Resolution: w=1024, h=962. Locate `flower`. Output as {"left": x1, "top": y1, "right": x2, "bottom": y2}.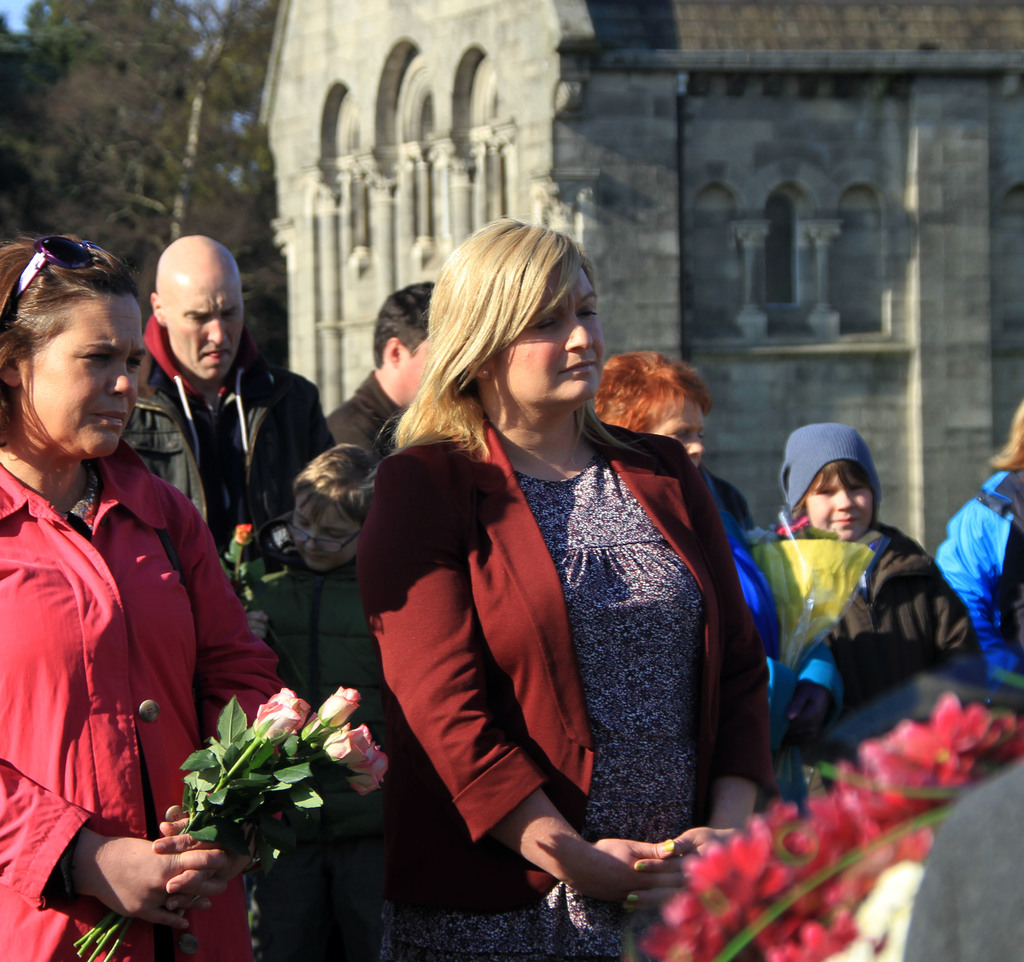
{"left": 253, "top": 685, "right": 317, "bottom": 753}.
